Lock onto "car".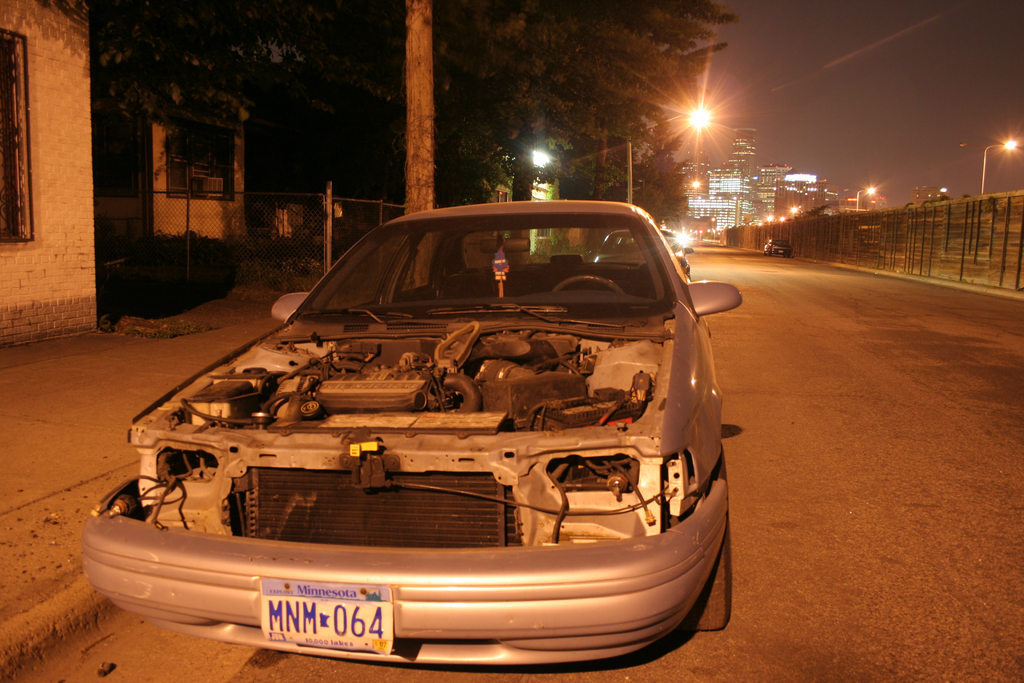
Locked: <box>114,215,743,667</box>.
